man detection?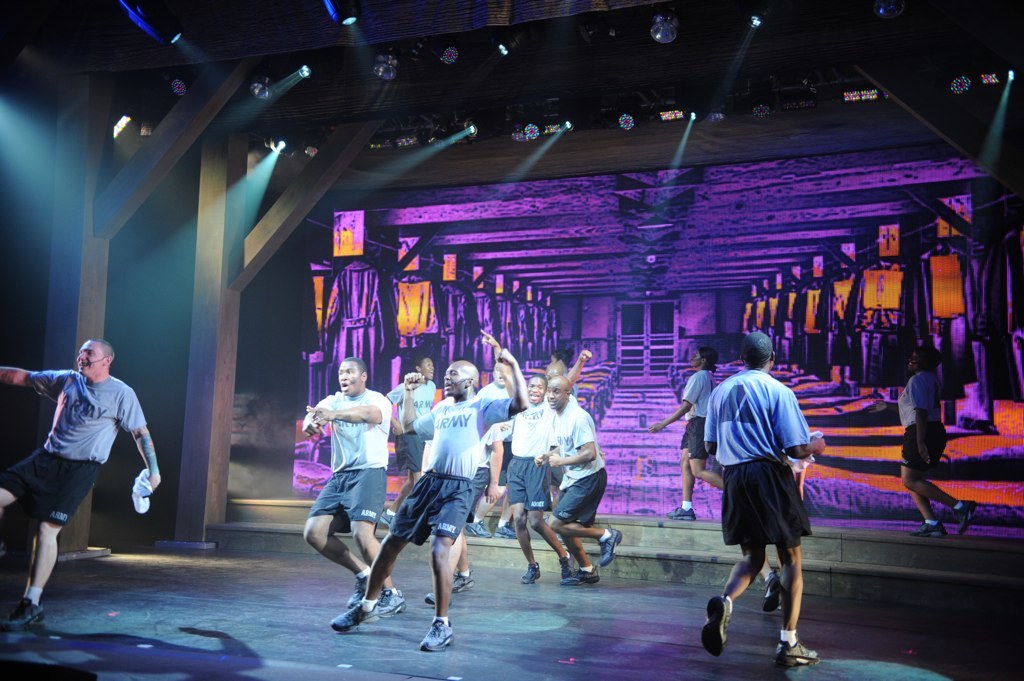
[464,359,524,539]
